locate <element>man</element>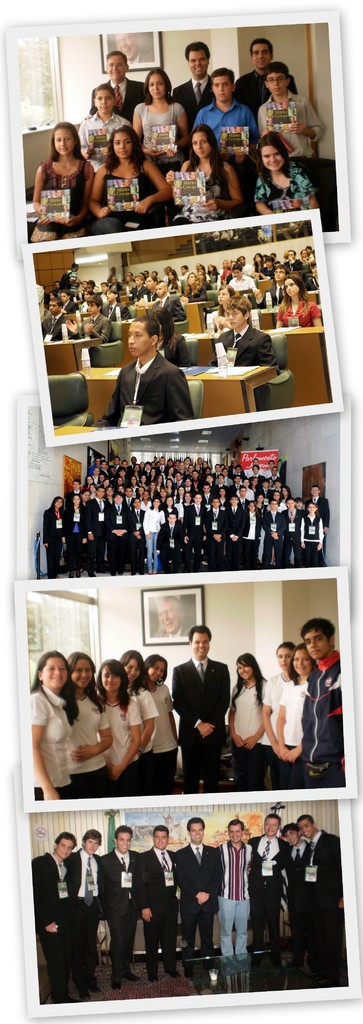
<bbox>234, 39, 297, 115</bbox>
